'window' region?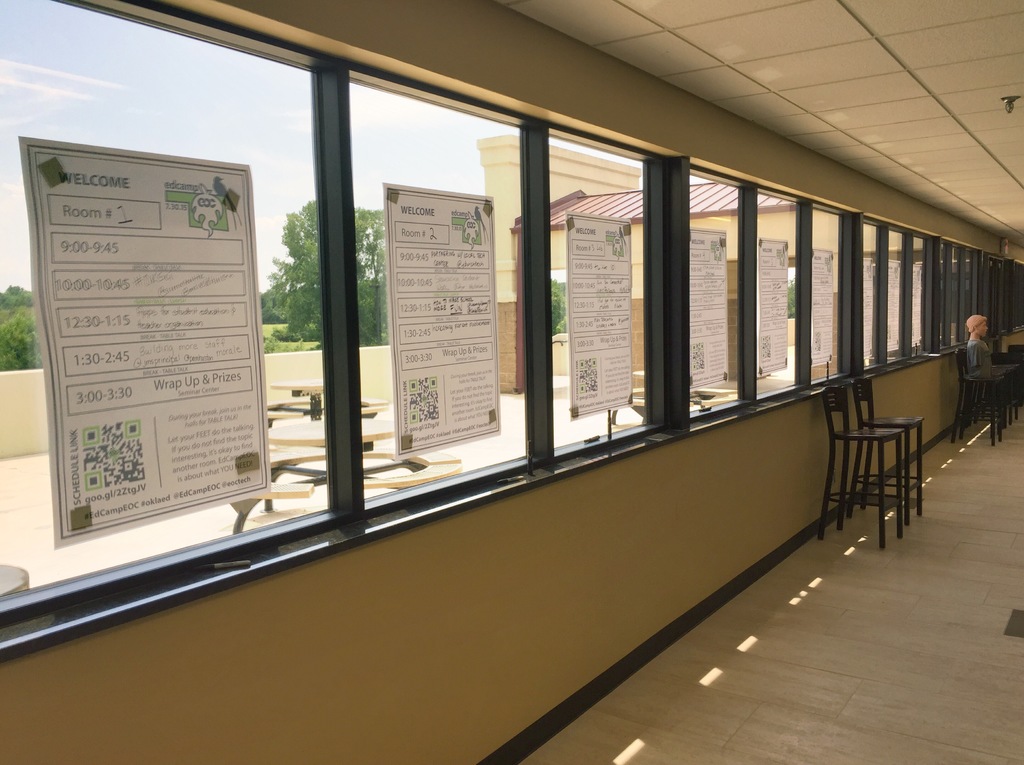
806/197/845/389
